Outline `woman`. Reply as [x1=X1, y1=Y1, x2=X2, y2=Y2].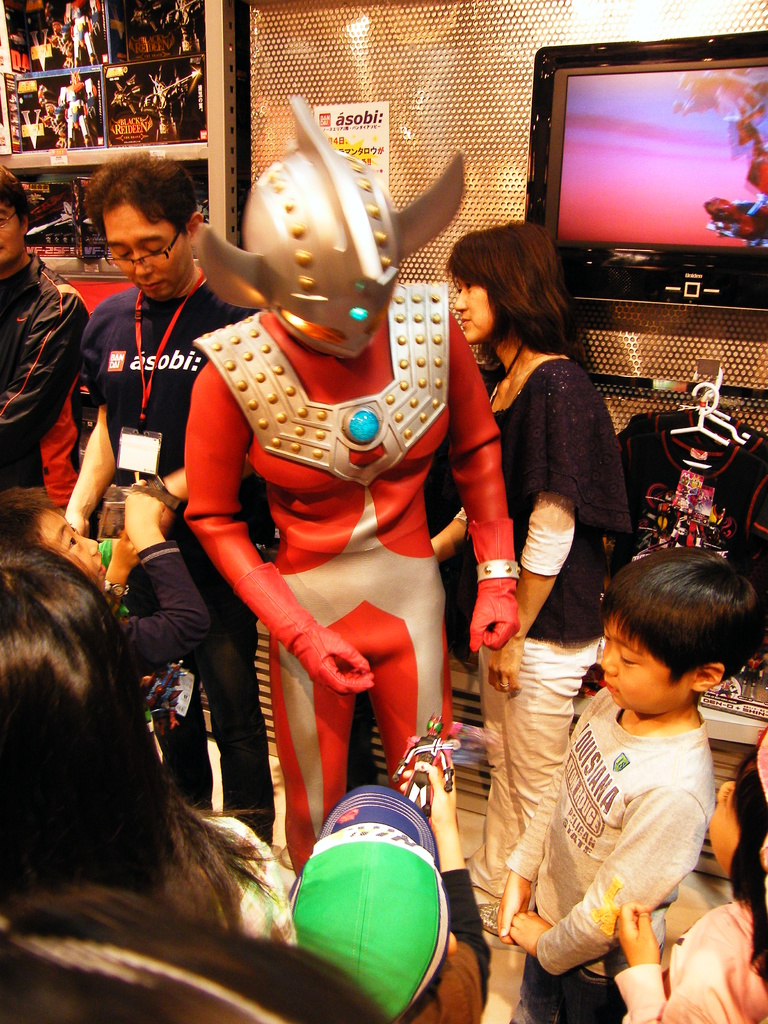
[x1=420, y1=214, x2=632, y2=897].
